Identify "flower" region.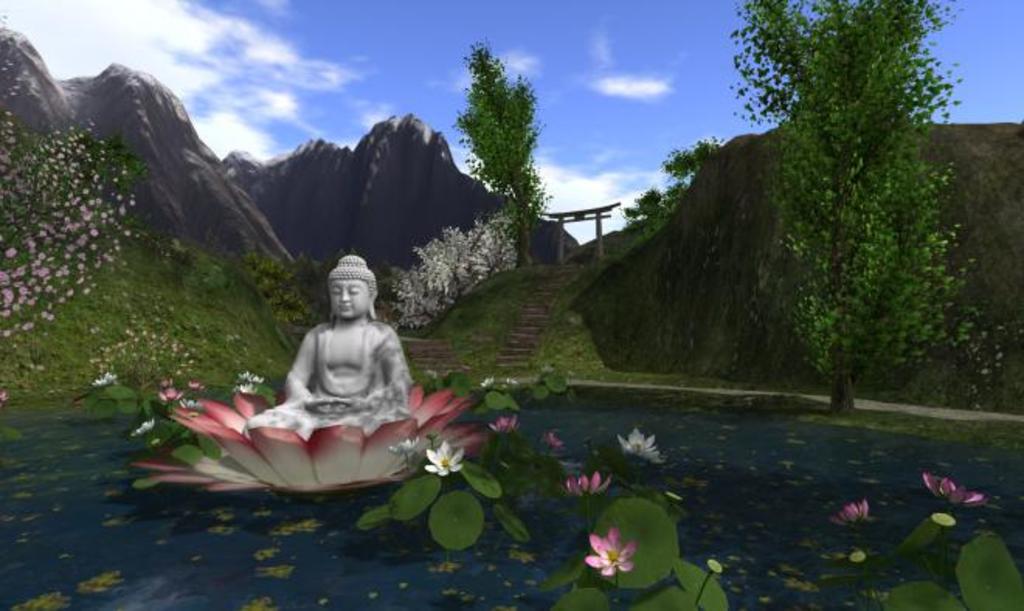
Region: box(231, 381, 254, 389).
